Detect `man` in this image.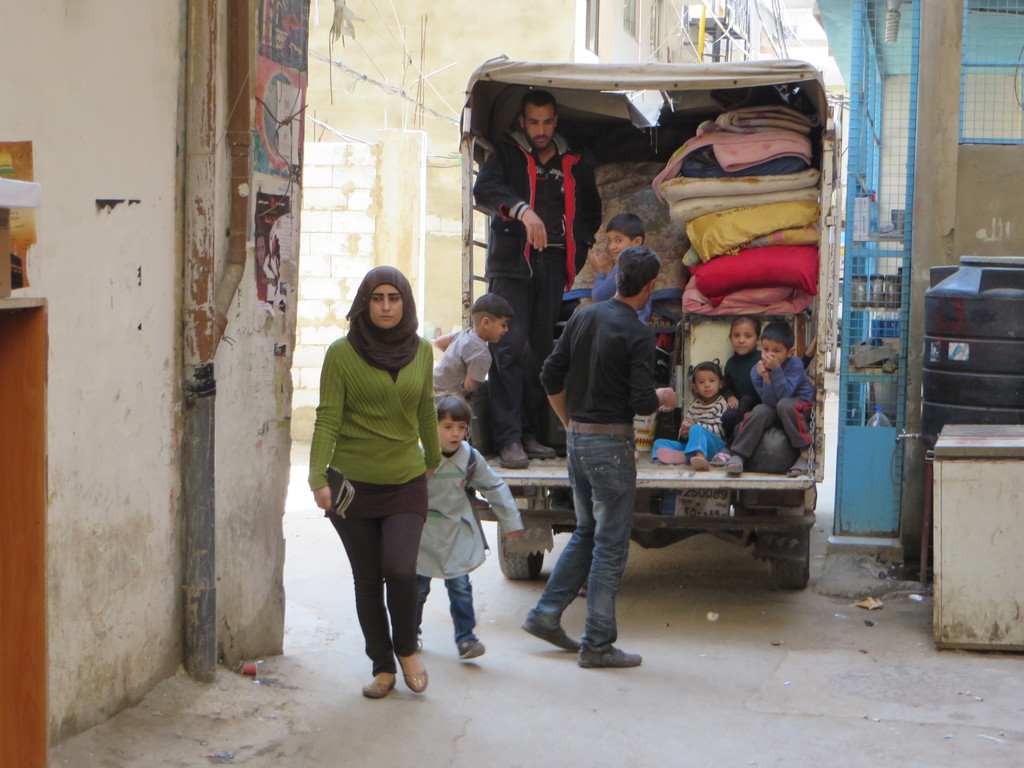
Detection: left=471, top=77, right=616, bottom=490.
